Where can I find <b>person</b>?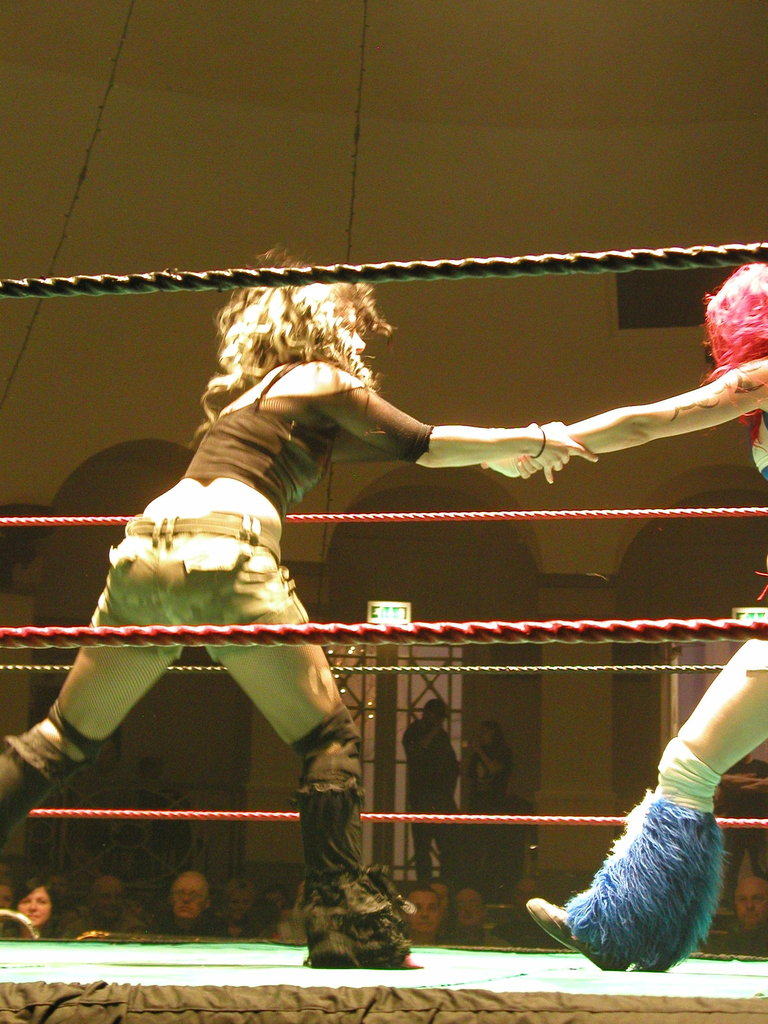
You can find it at locate(97, 221, 593, 950).
